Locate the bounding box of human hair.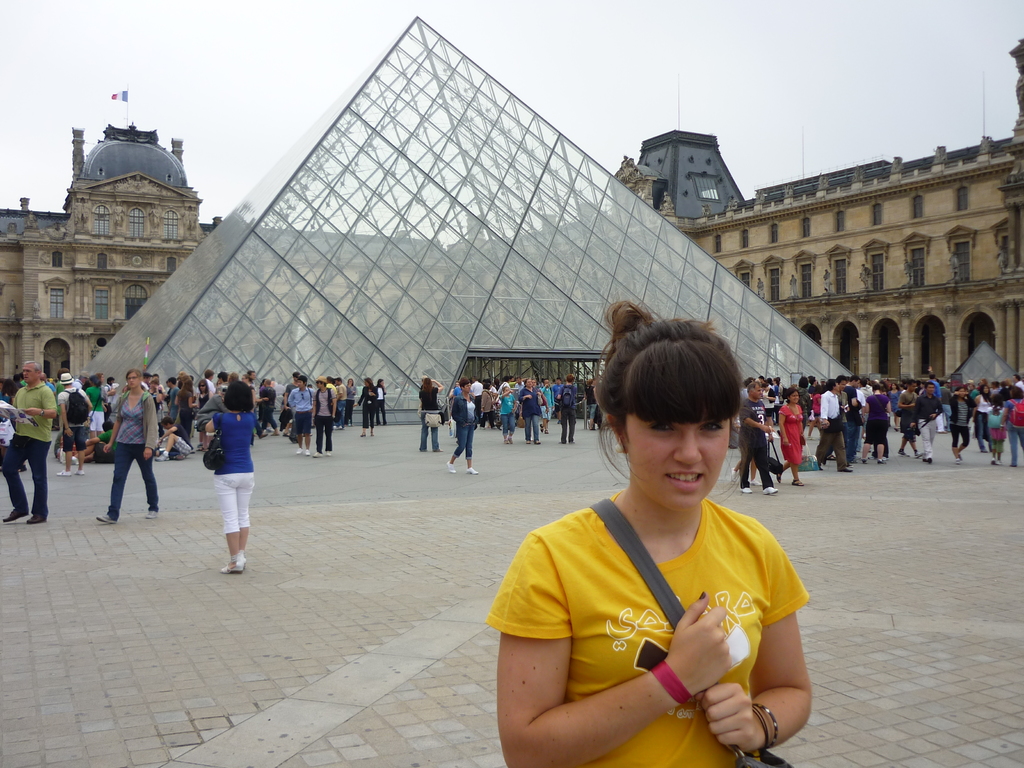
Bounding box: bbox=[799, 375, 809, 389].
